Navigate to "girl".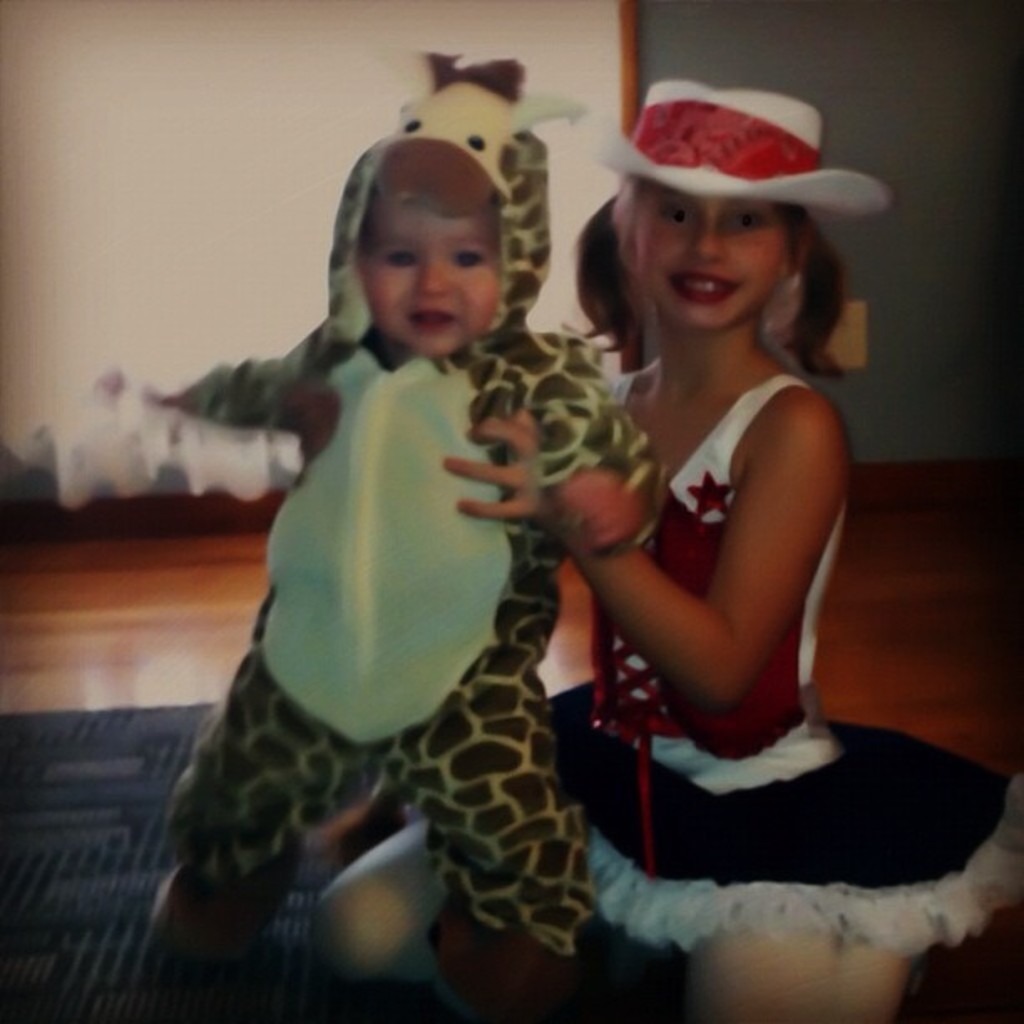
Navigation target: l=318, t=95, r=1022, b=1022.
